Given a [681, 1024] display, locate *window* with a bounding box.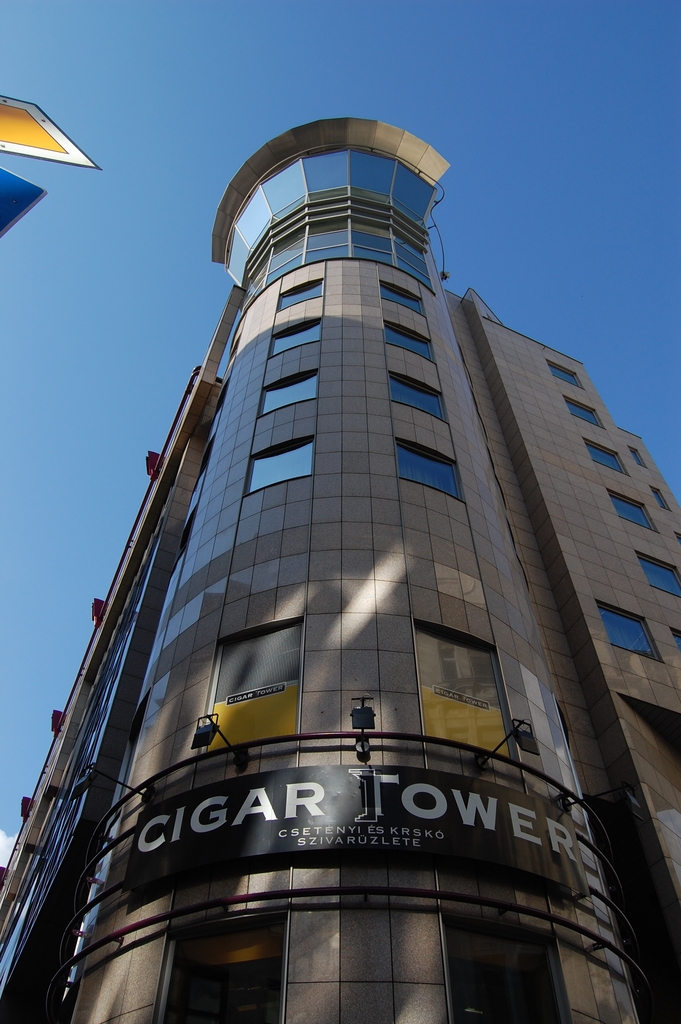
Located: {"x1": 676, "y1": 529, "x2": 680, "y2": 547}.
